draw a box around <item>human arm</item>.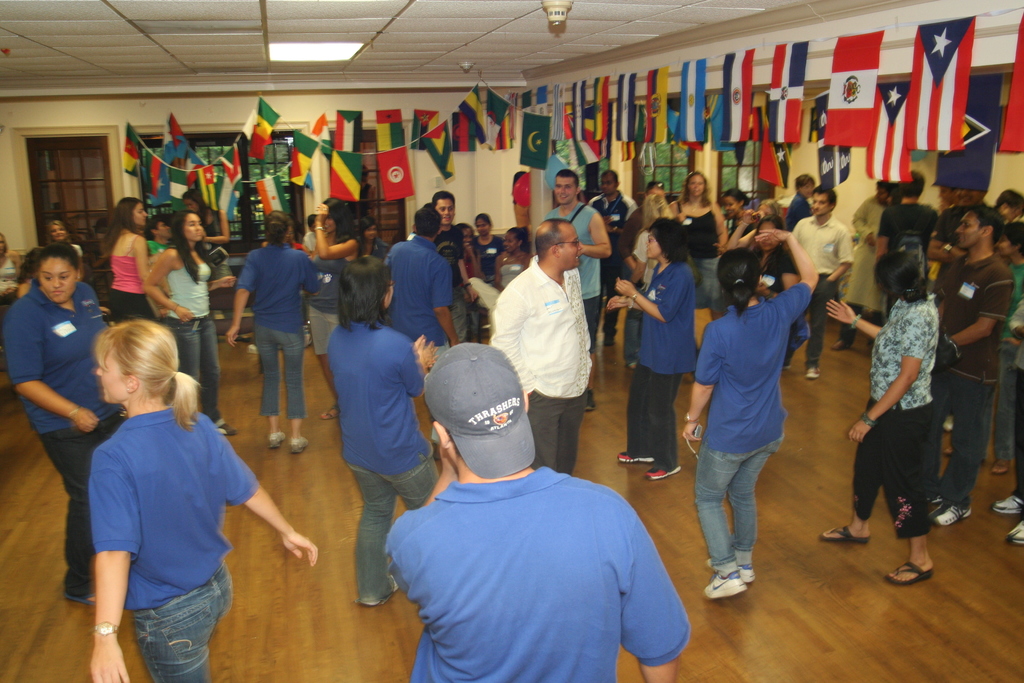
Rect(821, 228, 855, 281).
